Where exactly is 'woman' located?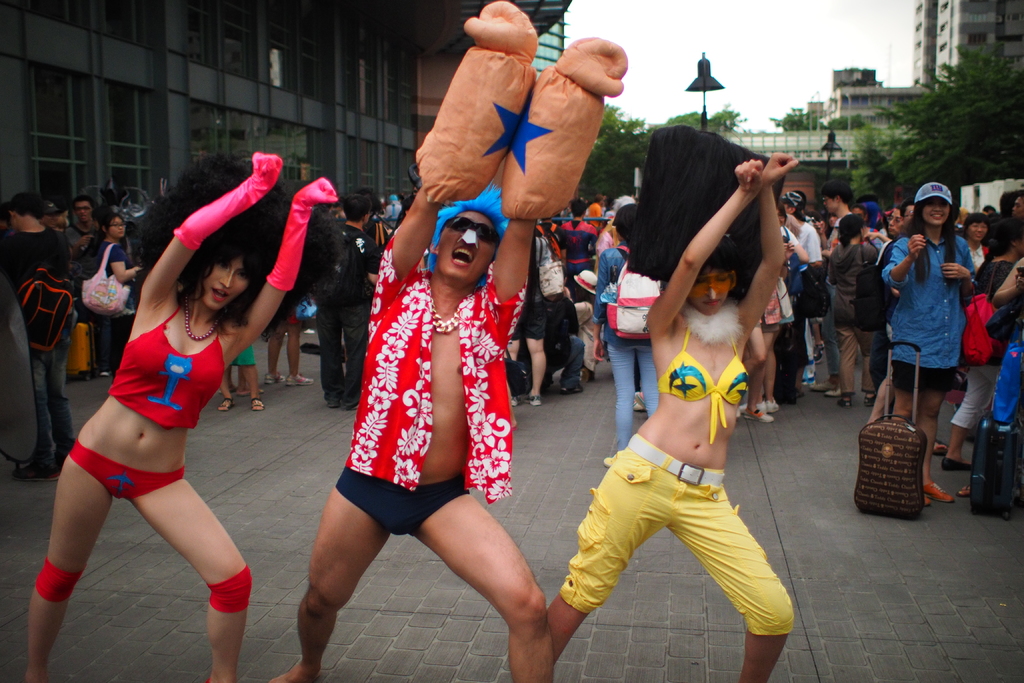
Its bounding box is crop(83, 212, 144, 377).
